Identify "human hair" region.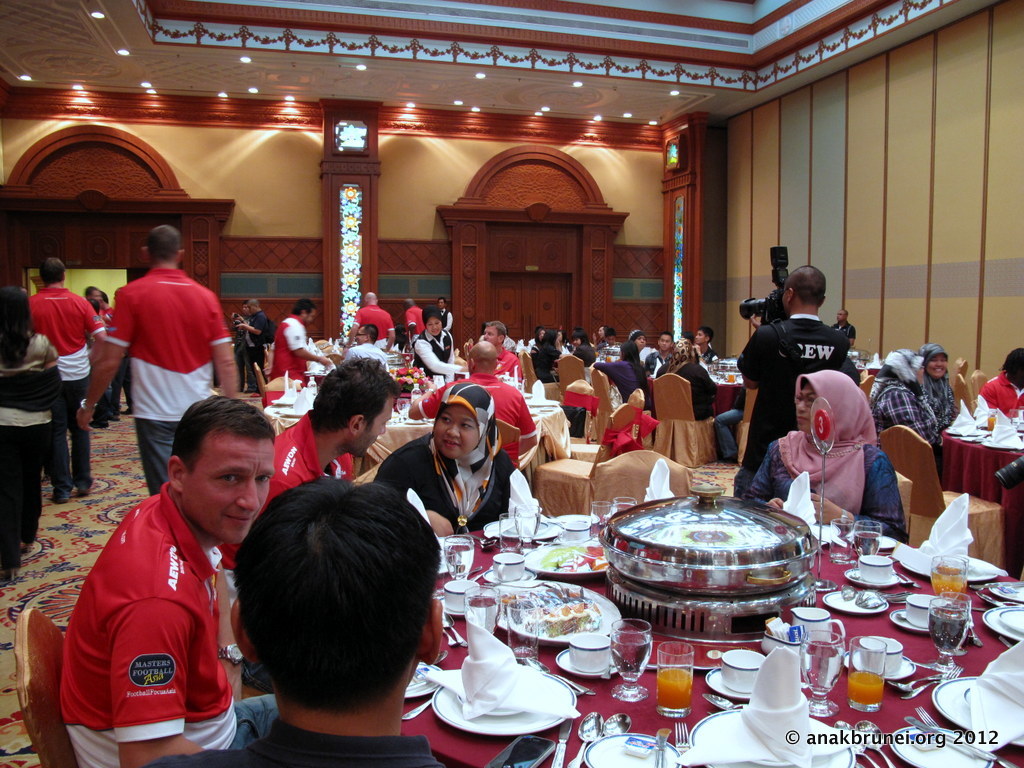
Region: left=147, top=226, right=183, bottom=262.
